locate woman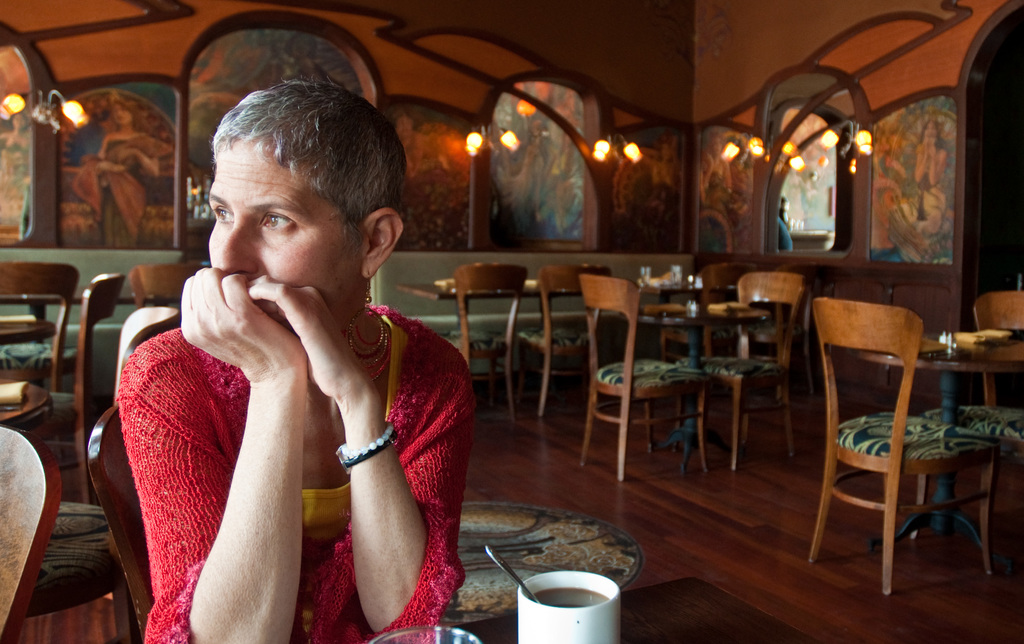
x1=86, y1=101, x2=160, y2=256
